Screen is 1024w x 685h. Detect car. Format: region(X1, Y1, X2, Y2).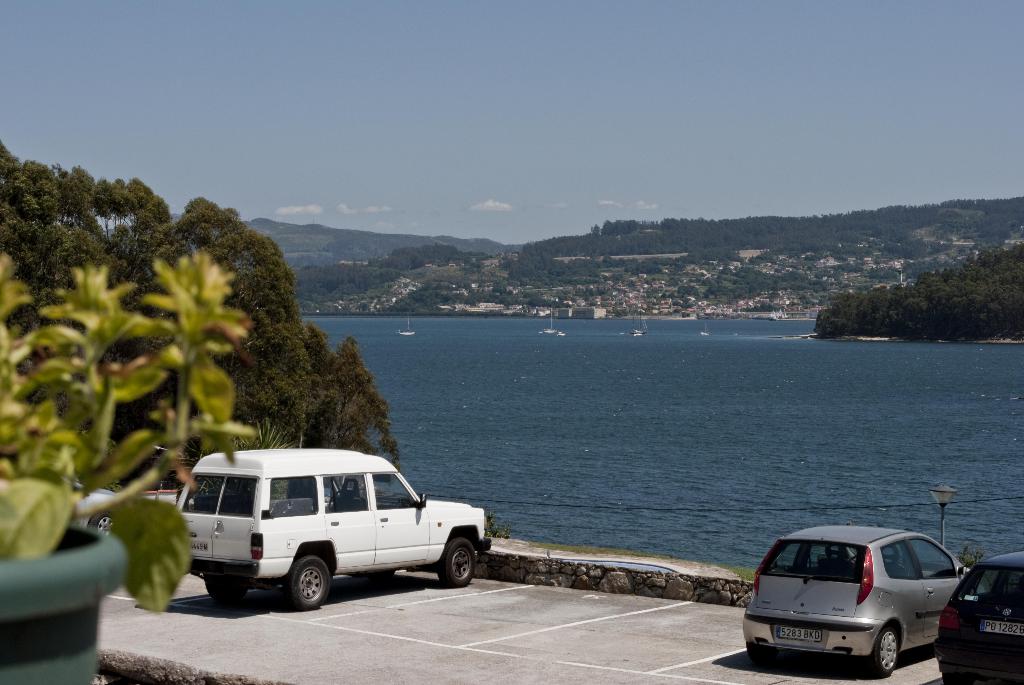
region(0, 478, 129, 531).
